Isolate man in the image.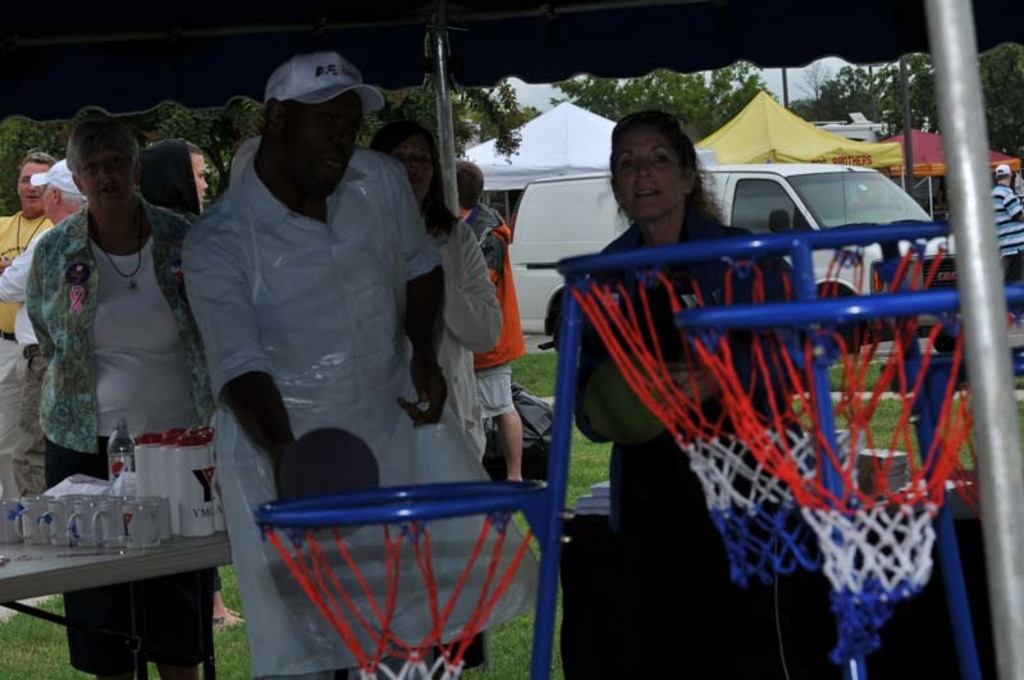
Isolated region: [x1=465, y1=160, x2=522, y2=490].
